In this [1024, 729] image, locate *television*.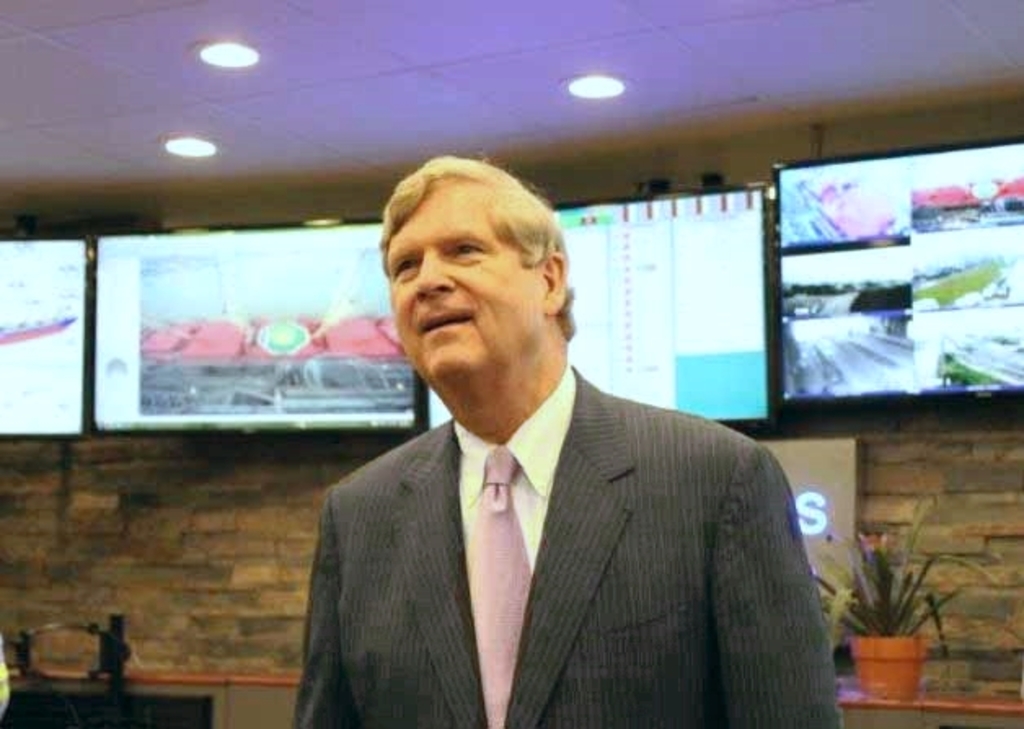
Bounding box: 545/173/779/422.
